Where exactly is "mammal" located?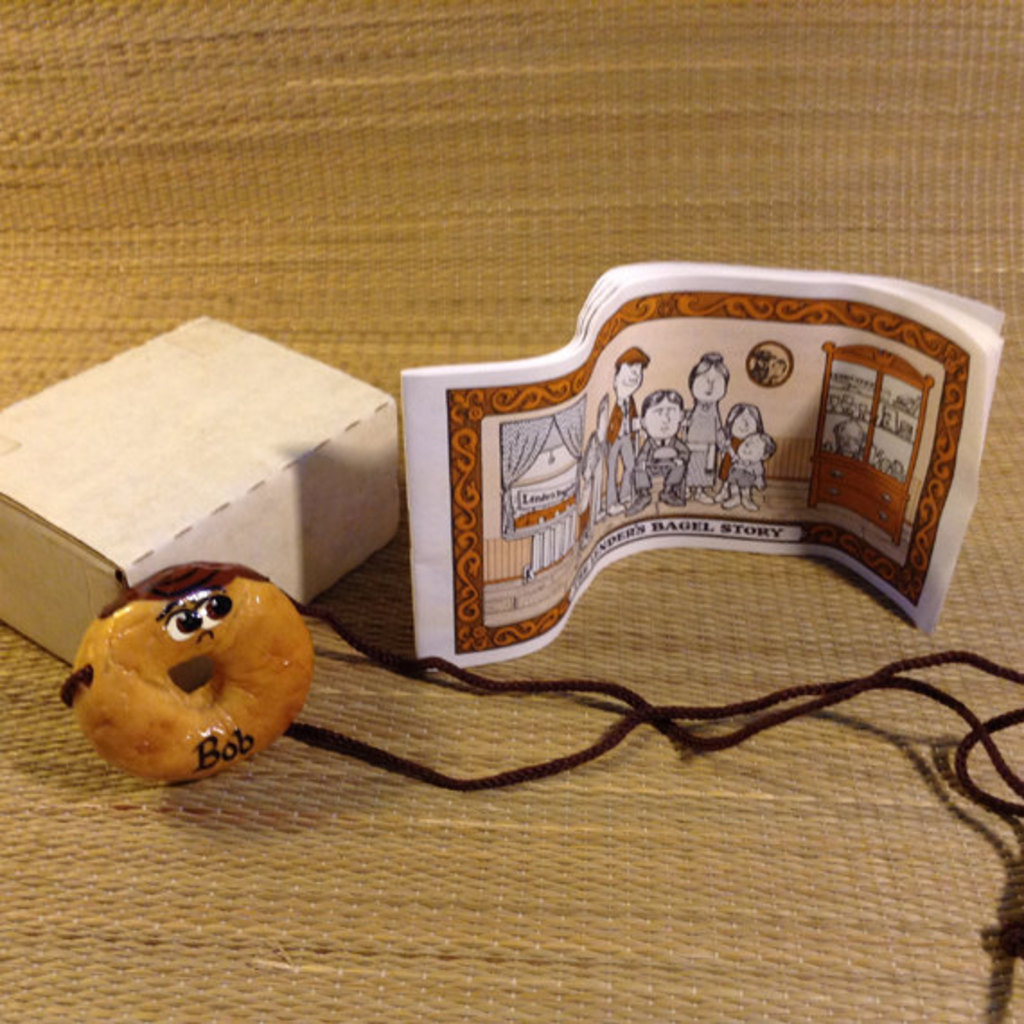
Its bounding box is box(609, 345, 654, 516).
